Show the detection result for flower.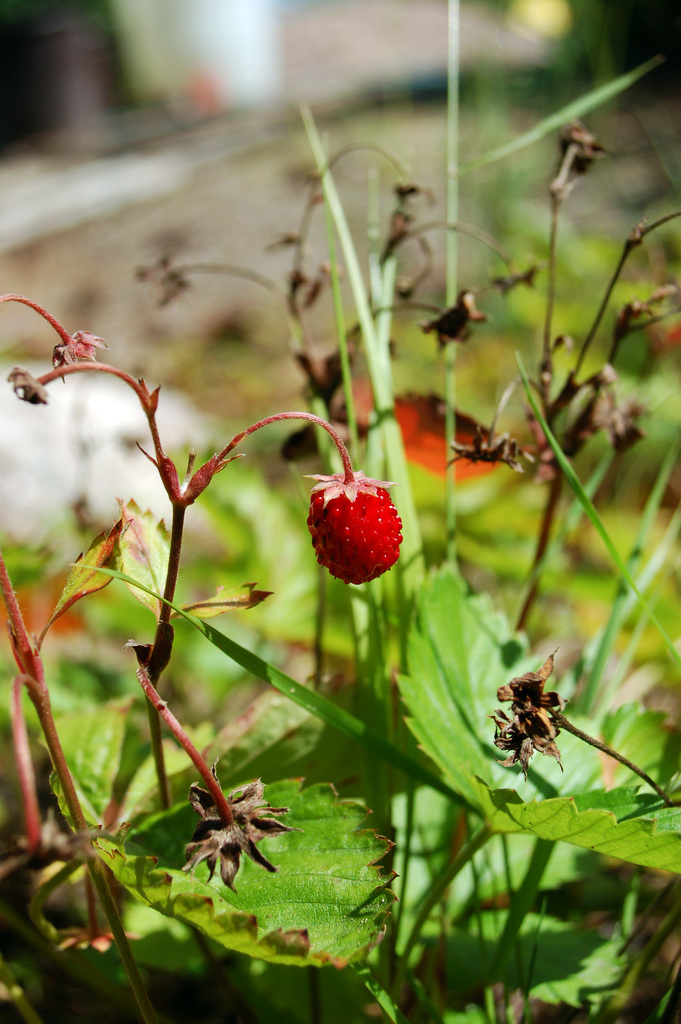
(303,462,405,585).
